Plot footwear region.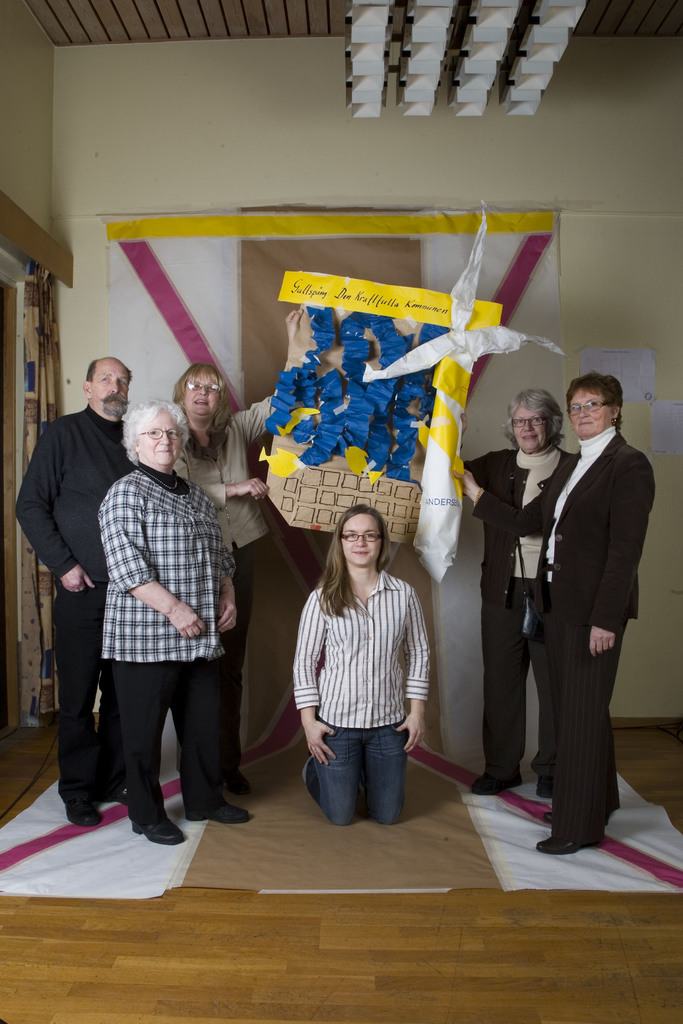
Plotted at BBox(547, 814, 554, 822).
